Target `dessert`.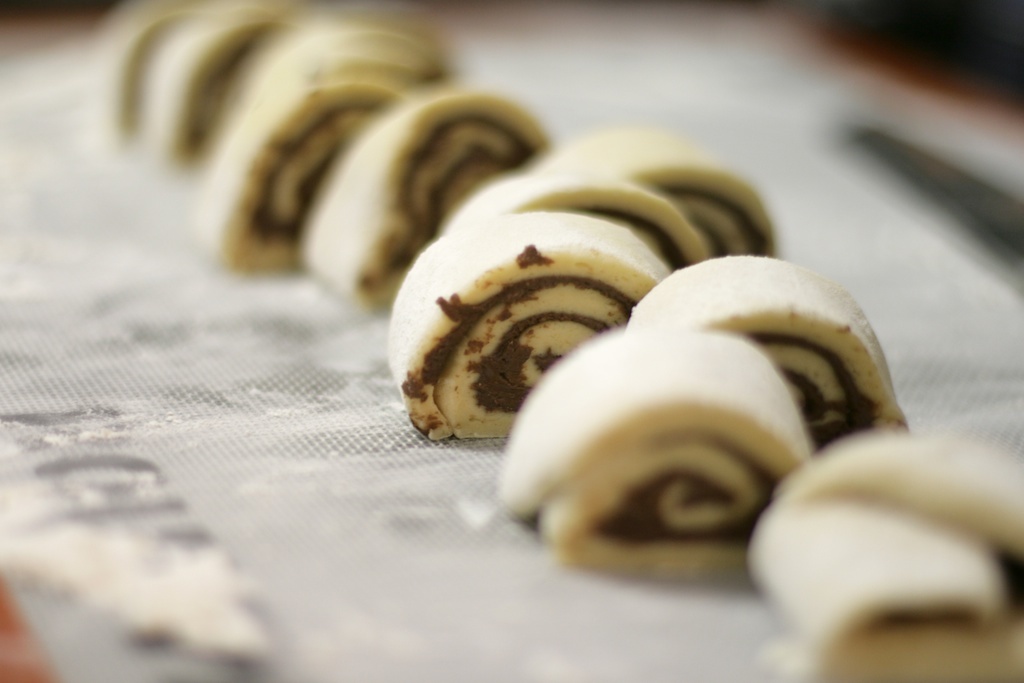
Target region: BBox(215, 109, 963, 642).
